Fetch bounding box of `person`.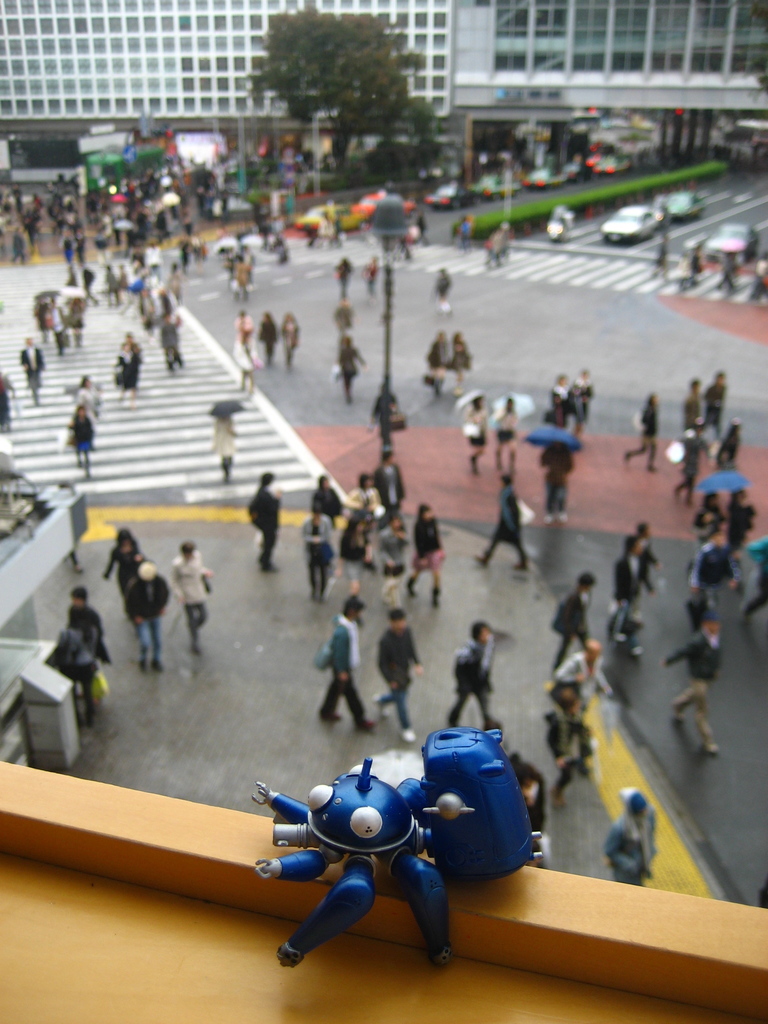
Bbox: locate(249, 476, 284, 579).
